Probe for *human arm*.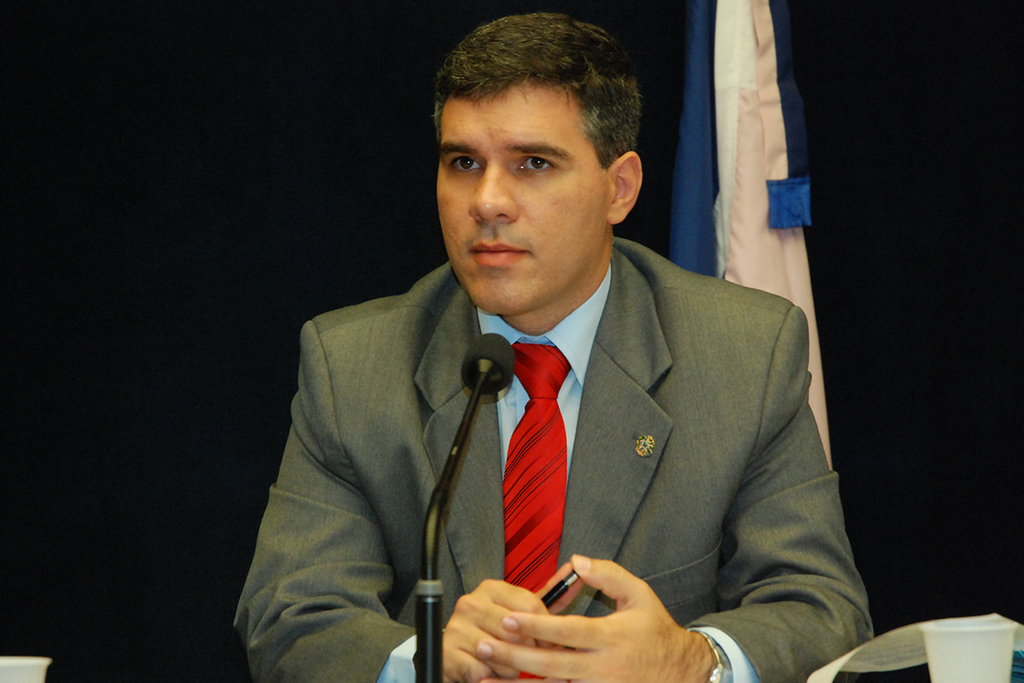
Probe result: (x1=481, y1=290, x2=874, y2=682).
